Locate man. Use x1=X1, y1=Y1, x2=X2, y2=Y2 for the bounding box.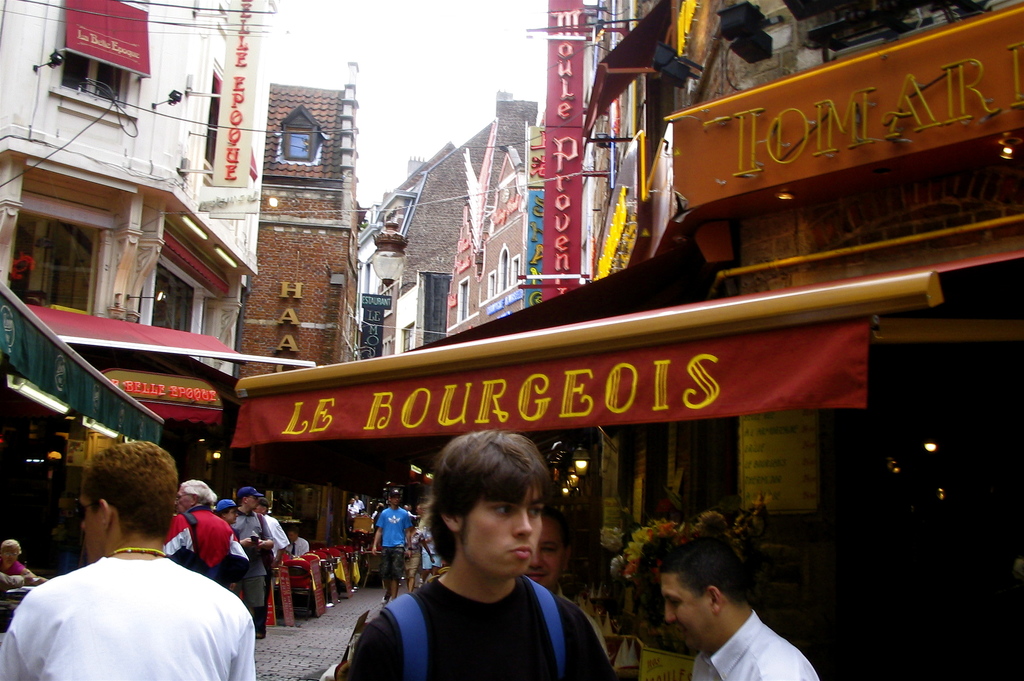
x1=289, y1=530, x2=308, y2=556.
